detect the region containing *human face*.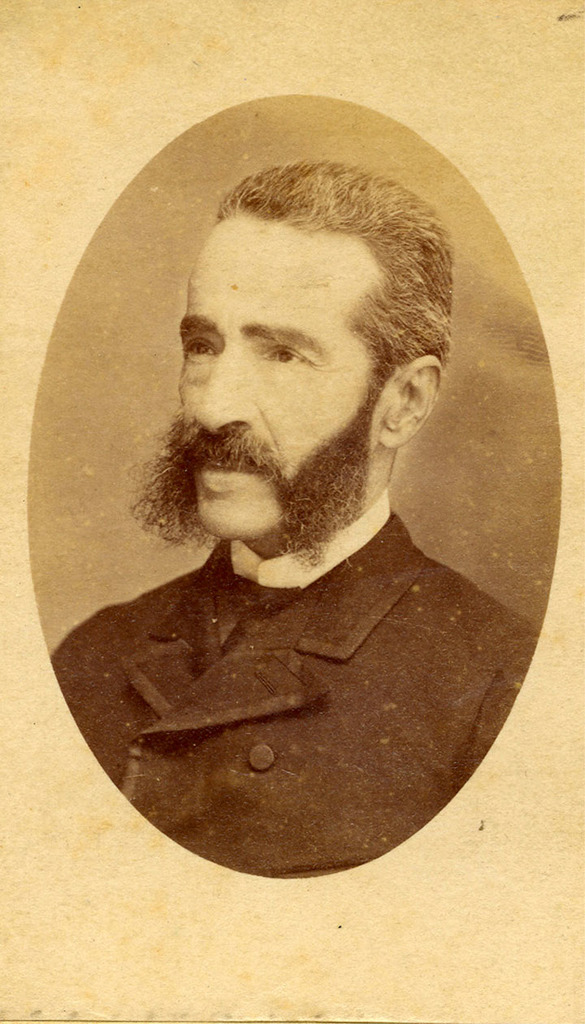
[left=131, top=215, right=397, bottom=540].
